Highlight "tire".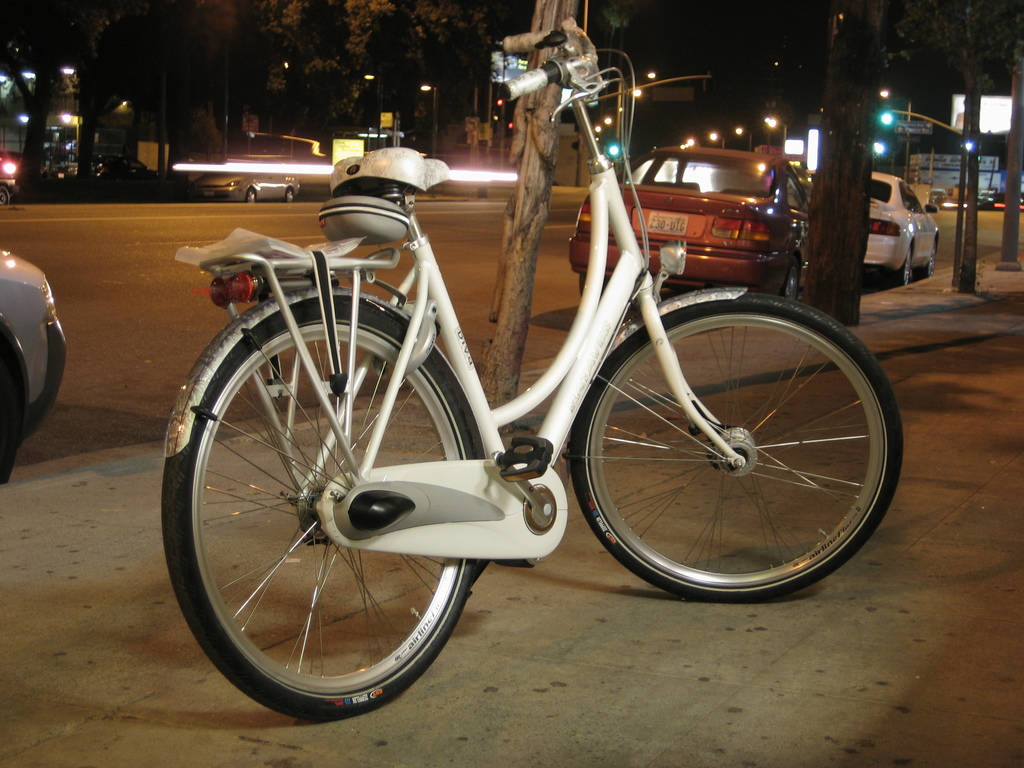
Highlighted region: {"x1": 922, "y1": 245, "x2": 935, "y2": 278}.
